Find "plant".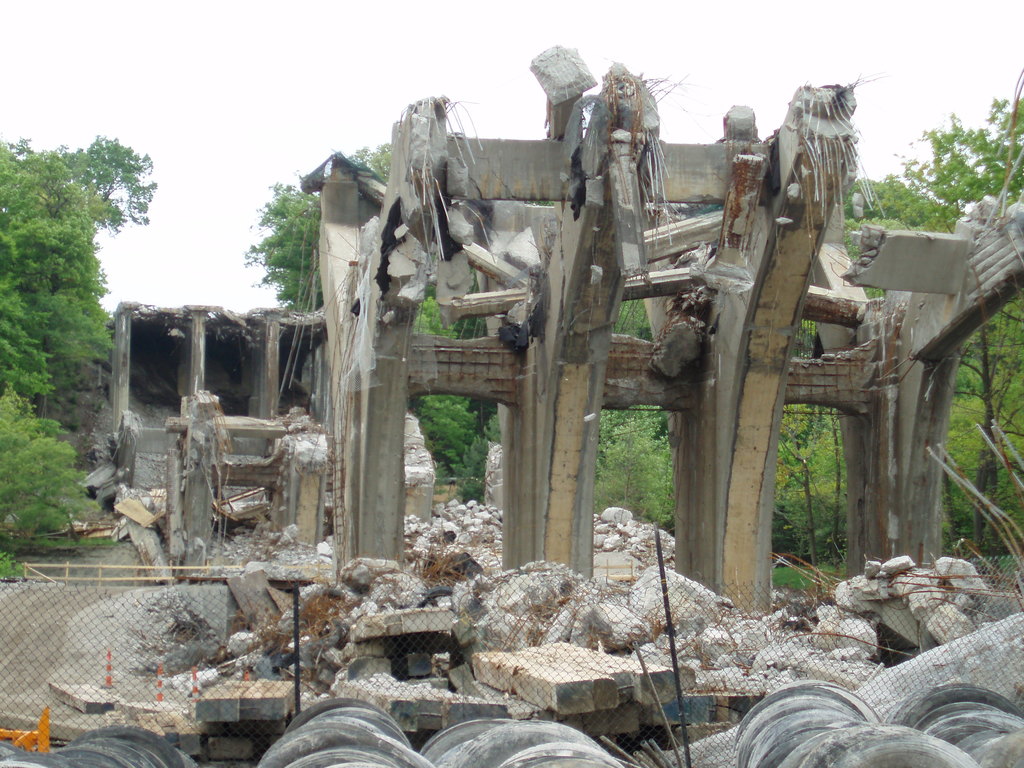
776 568 824 598.
